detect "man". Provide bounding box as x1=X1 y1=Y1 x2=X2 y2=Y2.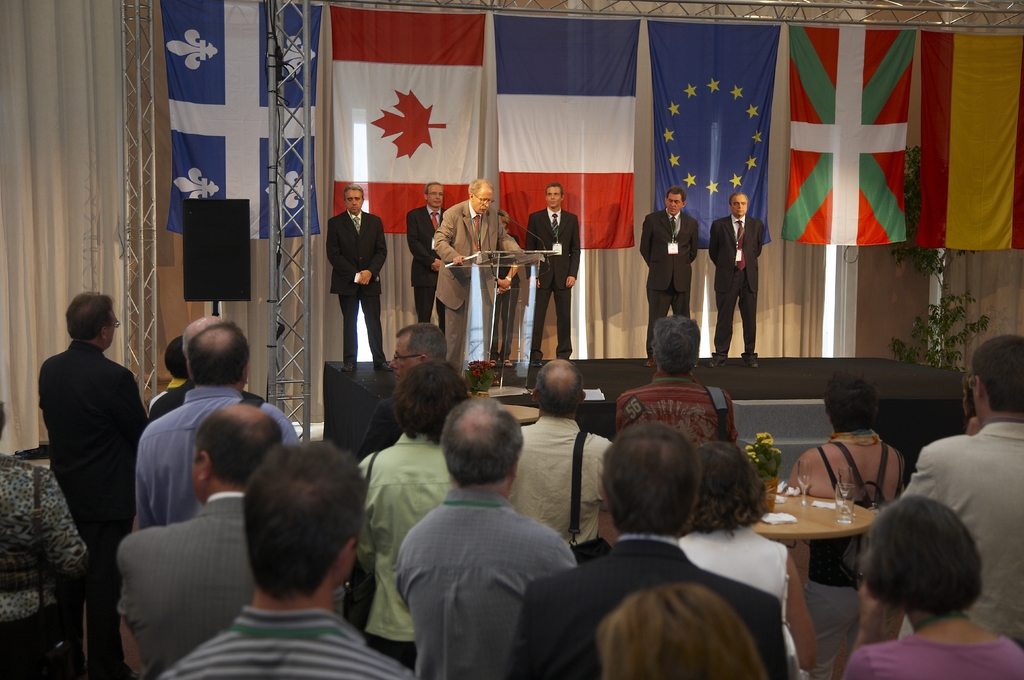
x1=324 y1=182 x2=388 y2=375.
